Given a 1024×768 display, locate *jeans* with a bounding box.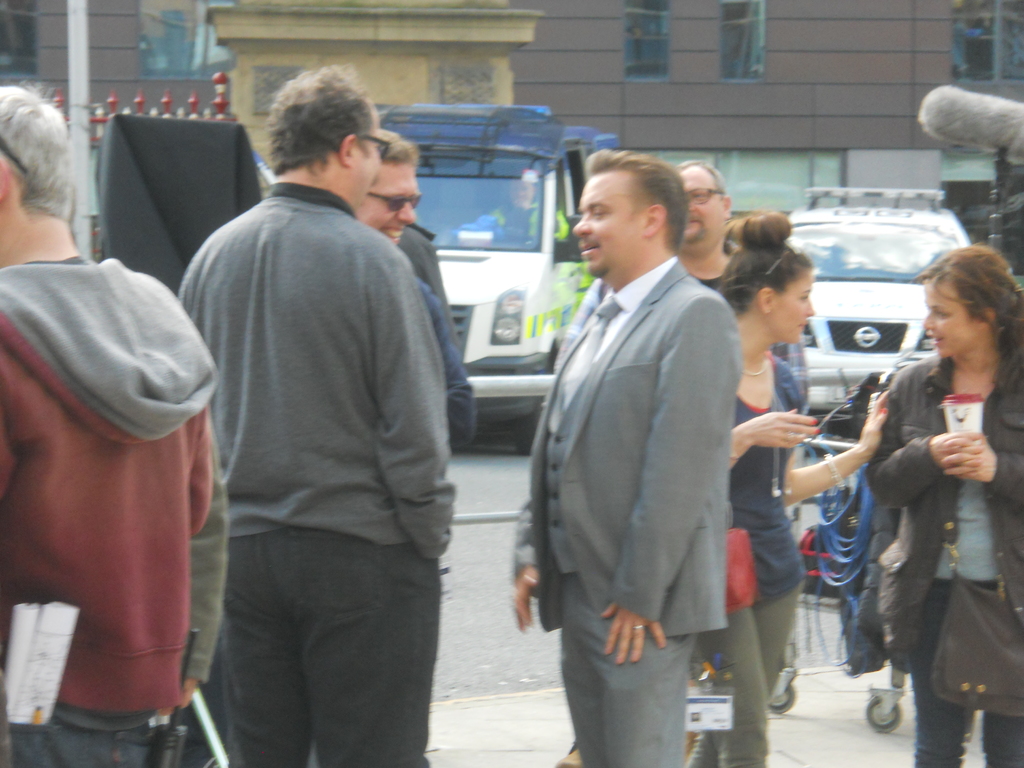
Located: rect(904, 582, 1023, 767).
